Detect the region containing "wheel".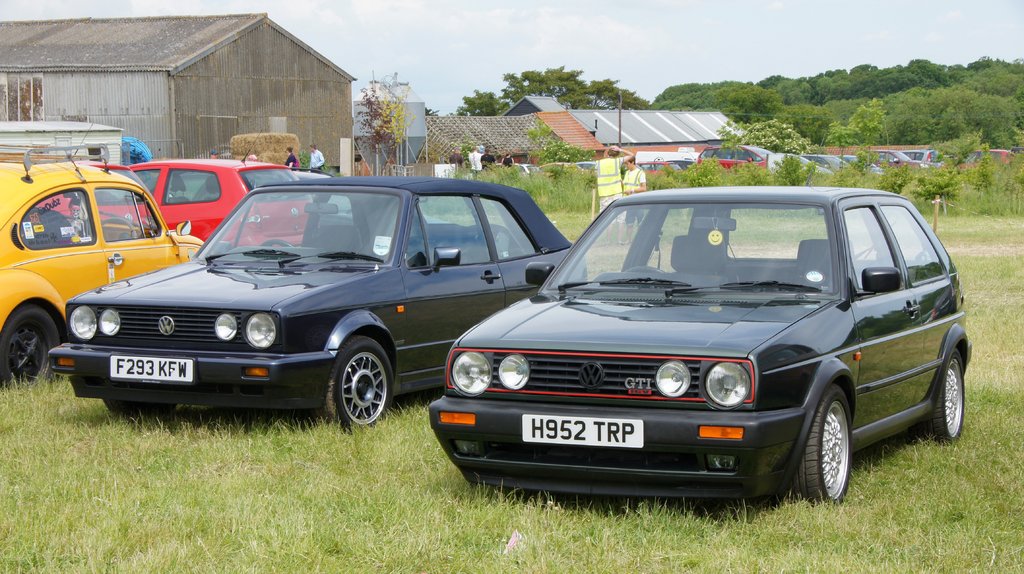
bbox=(319, 336, 393, 434).
